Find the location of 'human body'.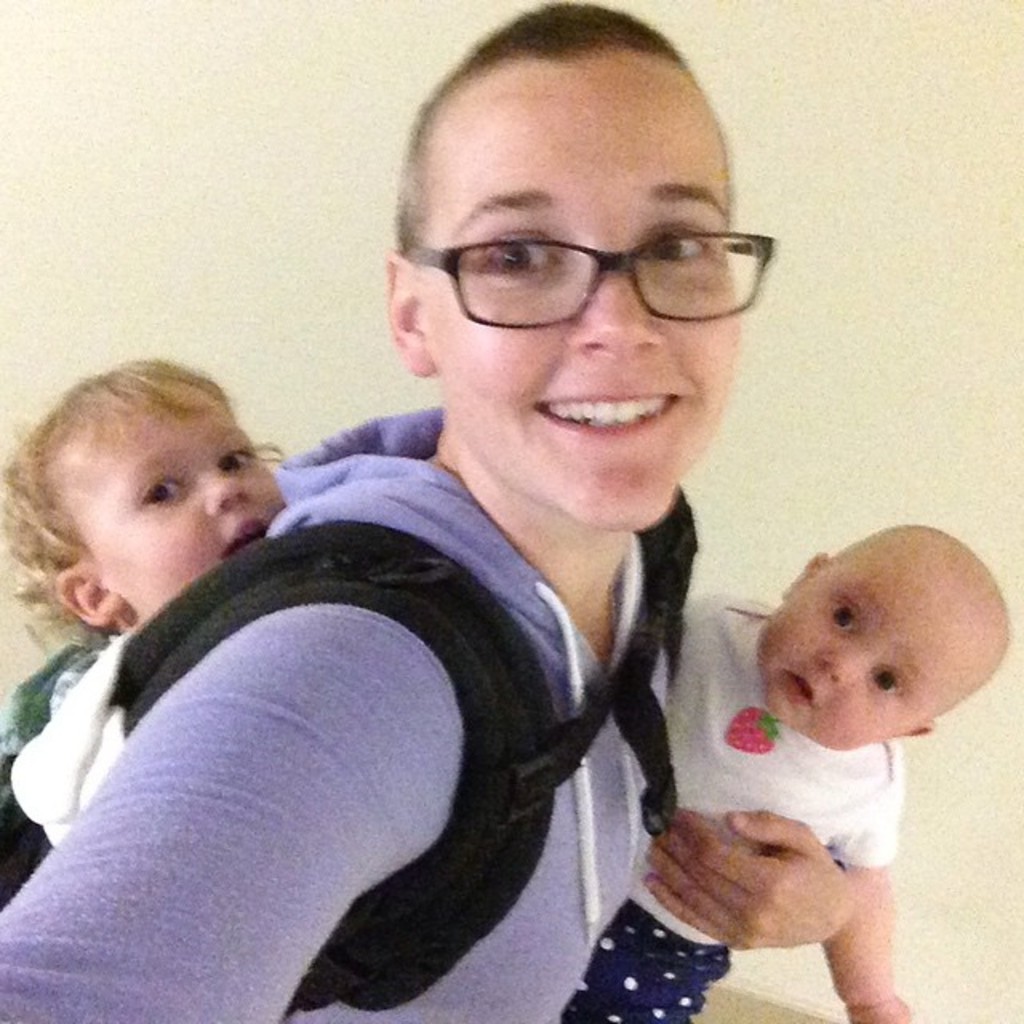
Location: 597 480 998 1000.
